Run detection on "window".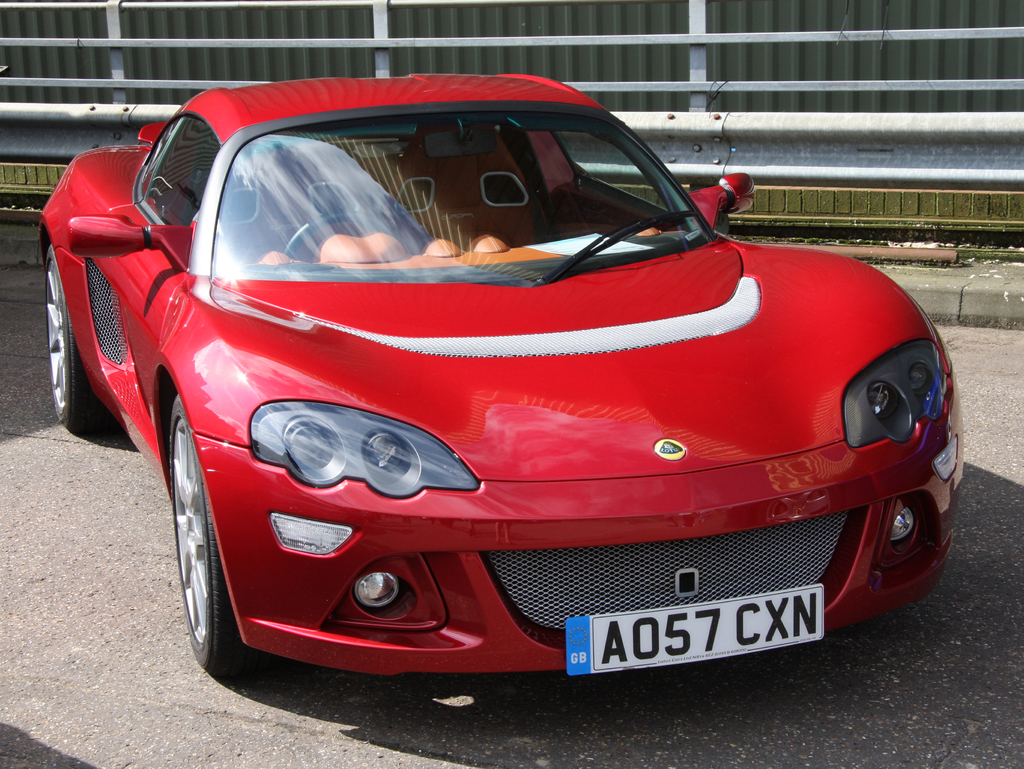
Result: <box>554,132,665,209</box>.
